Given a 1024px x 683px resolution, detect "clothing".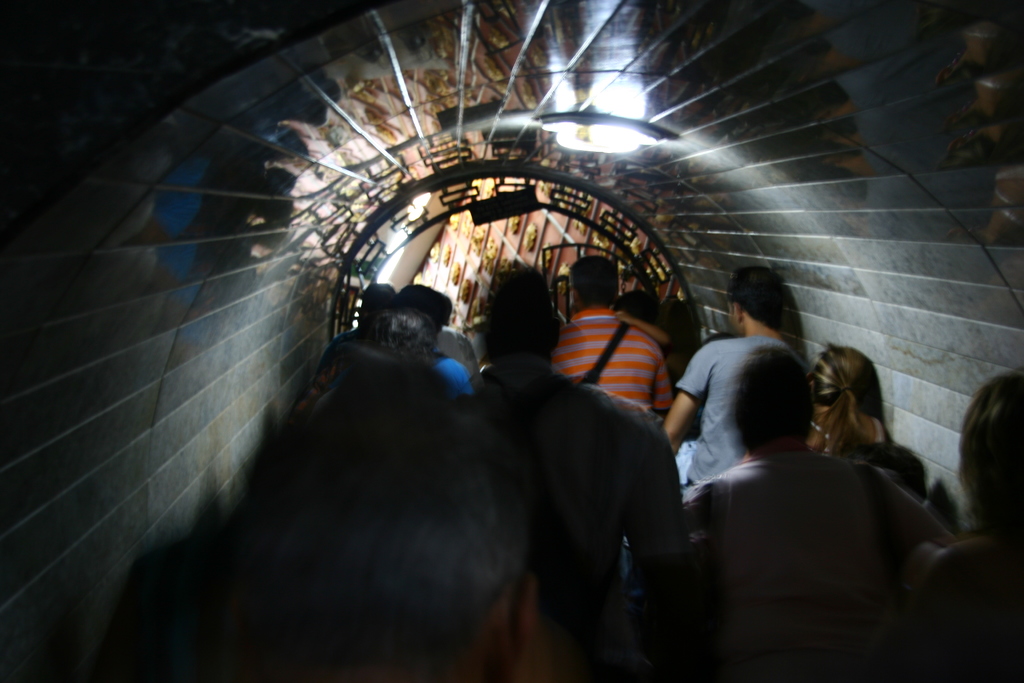
BBox(428, 344, 478, 395).
